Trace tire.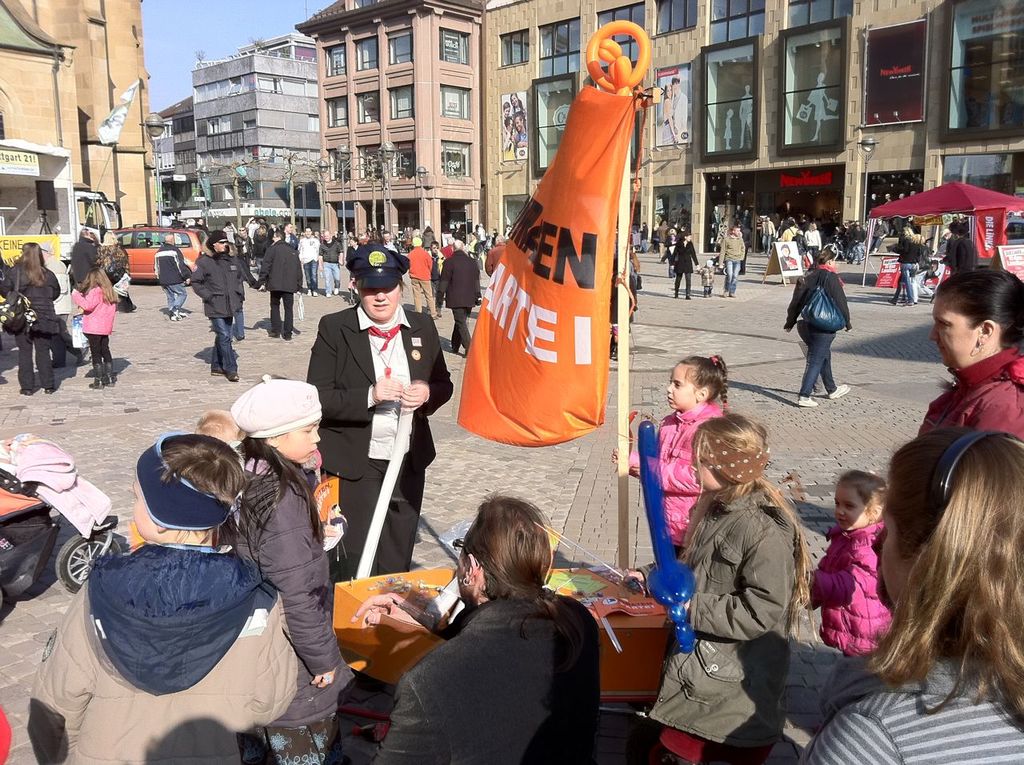
Traced to bbox(53, 531, 122, 592).
